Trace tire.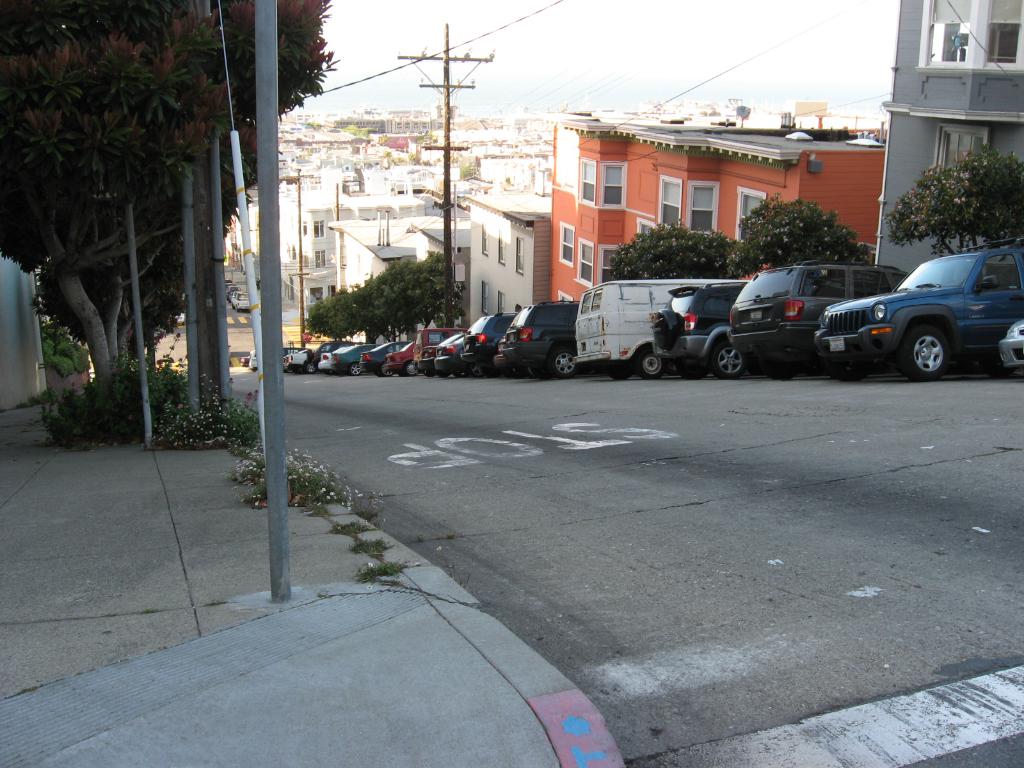
Traced to {"x1": 636, "y1": 349, "x2": 666, "y2": 380}.
